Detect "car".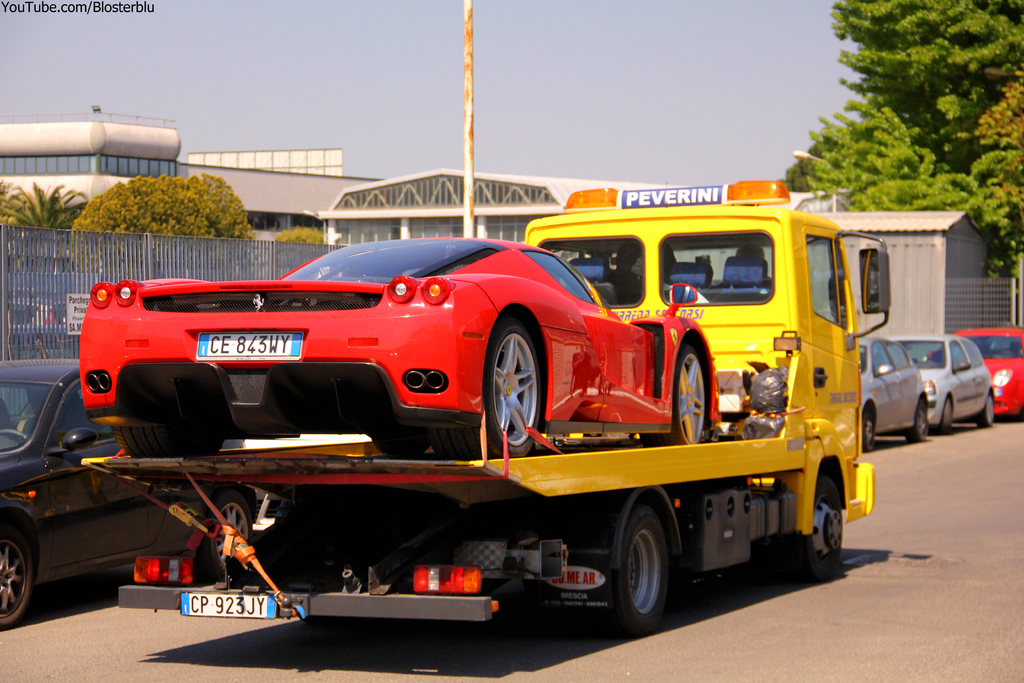
Detected at detection(68, 242, 694, 466).
